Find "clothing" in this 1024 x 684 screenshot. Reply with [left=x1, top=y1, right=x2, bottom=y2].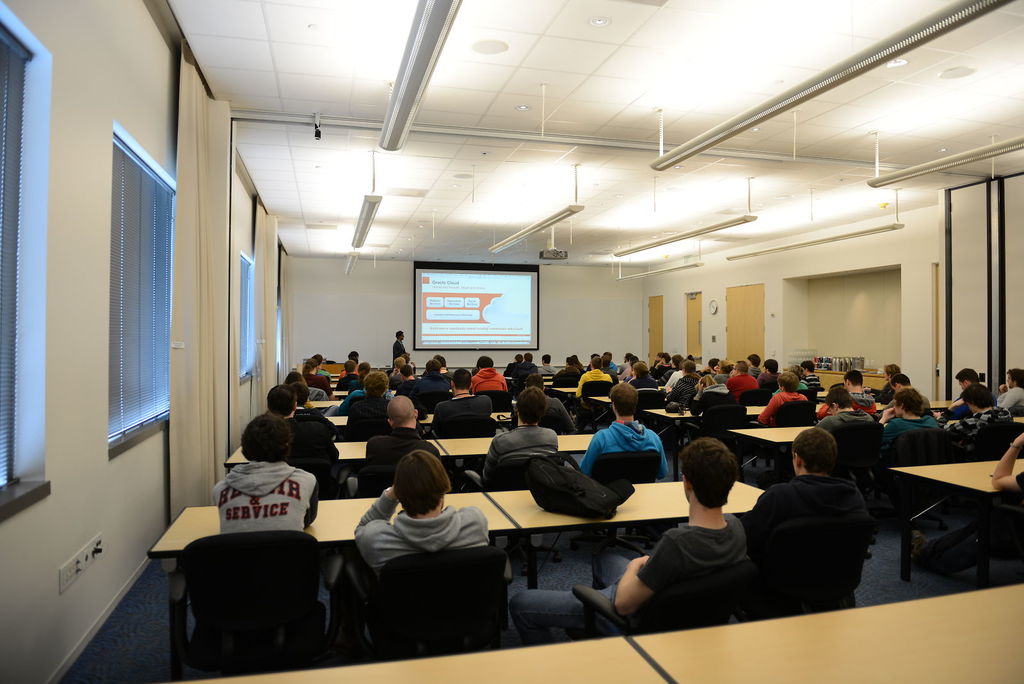
[left=947, top=413, right=1010, bottom=447].
